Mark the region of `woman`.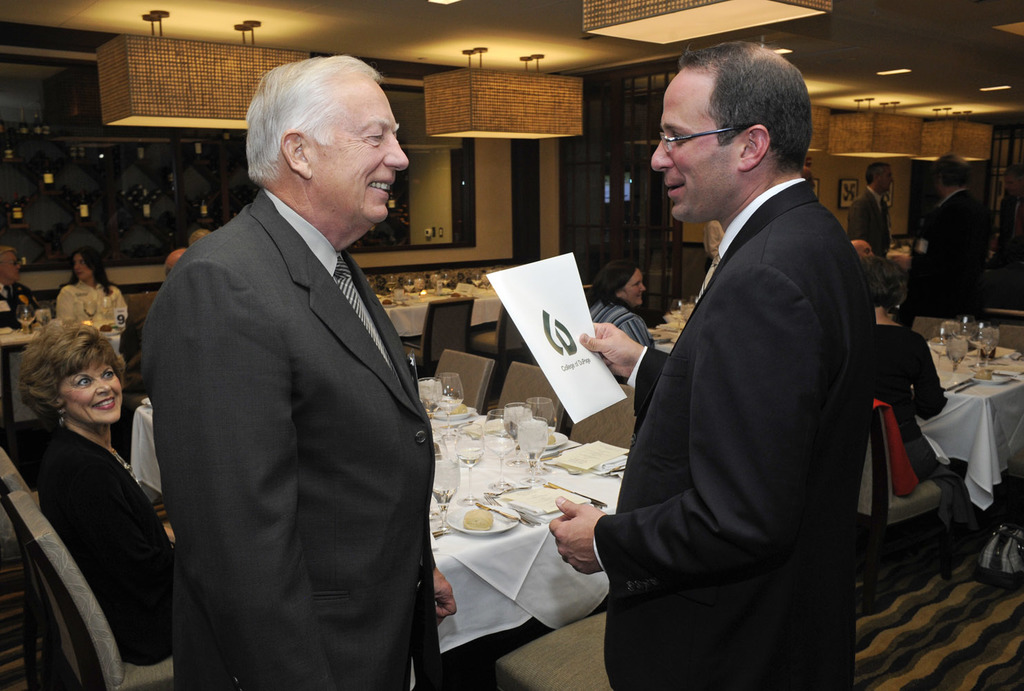
Region: bbox(50, 243, 134, 334).
